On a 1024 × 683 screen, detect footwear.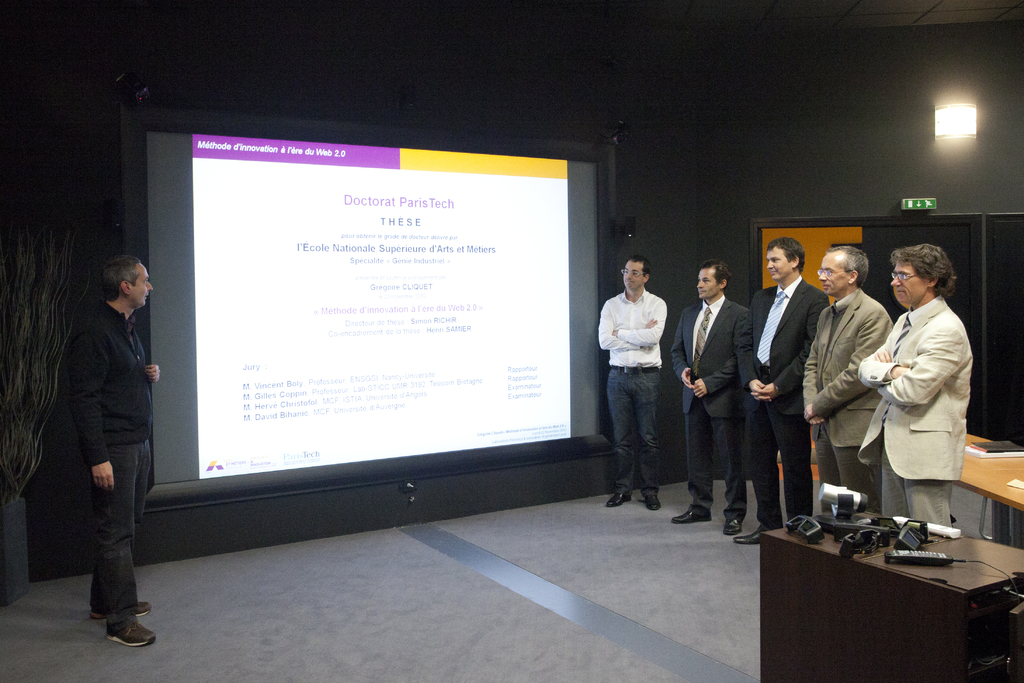
x1=643 y1=497 x2=660 y2=509.
